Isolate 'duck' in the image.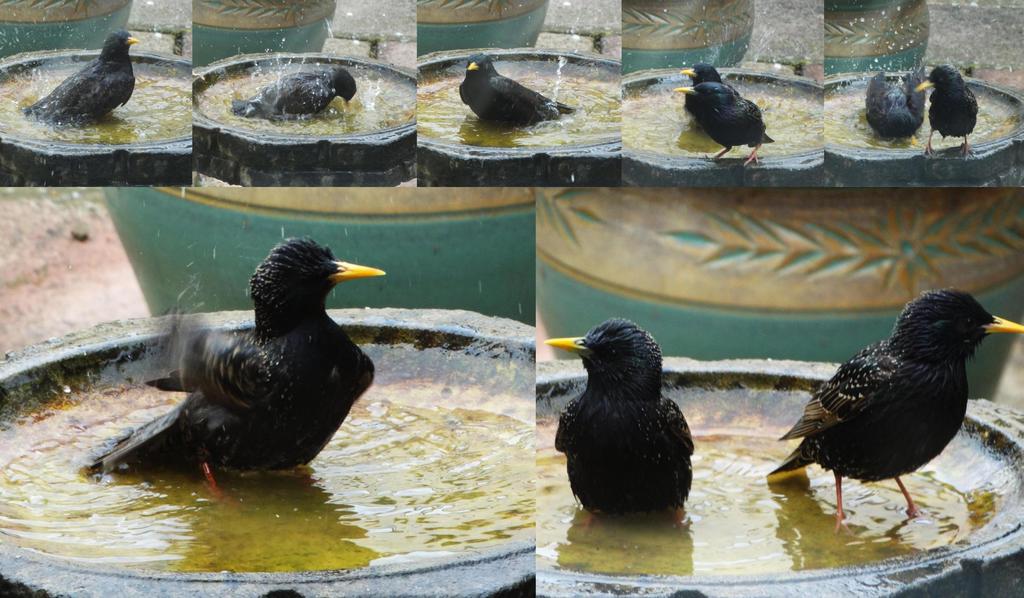
Isolated region: 536,317,706,546.
